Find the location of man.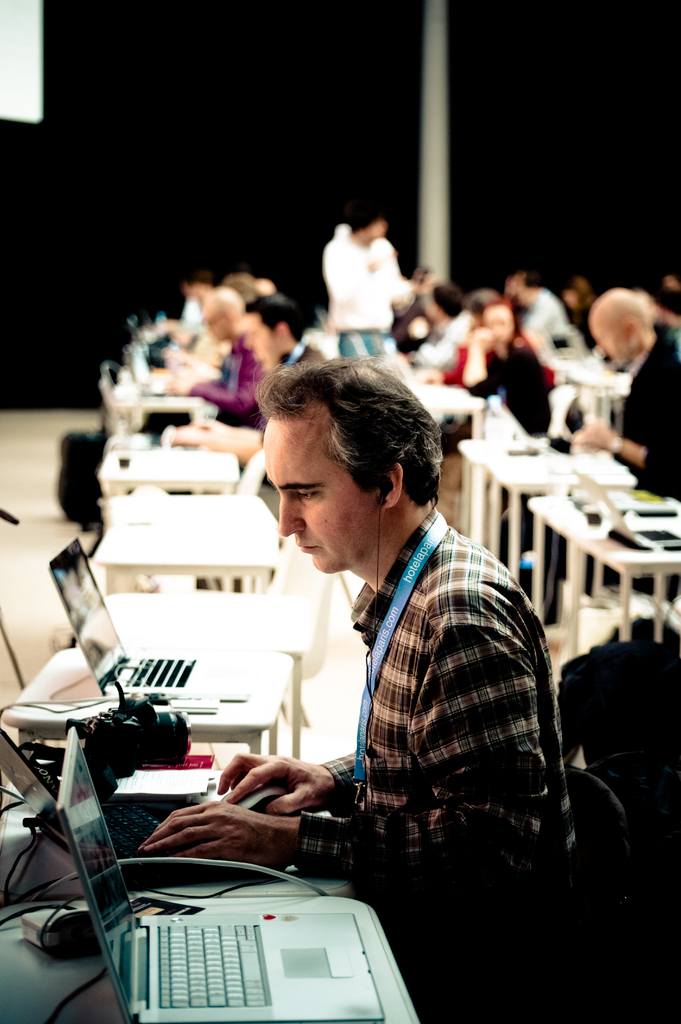
Location: box(168, 280, 266, 426).
